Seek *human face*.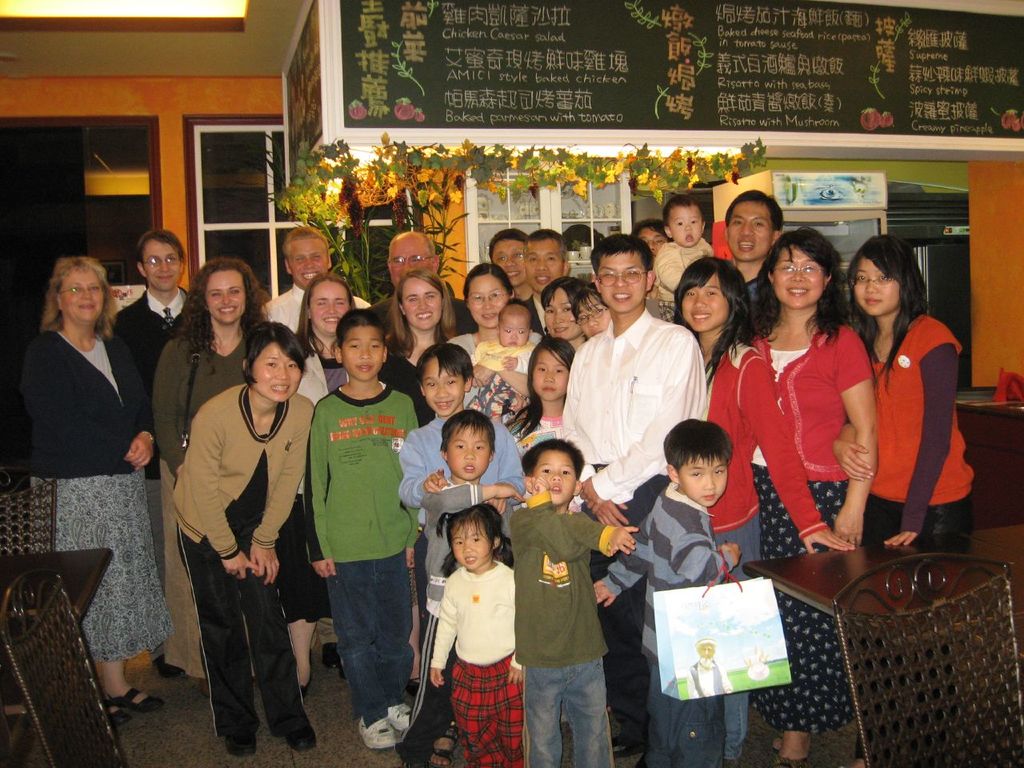
[x1=204, y1=270, x2=245, y2=326].
